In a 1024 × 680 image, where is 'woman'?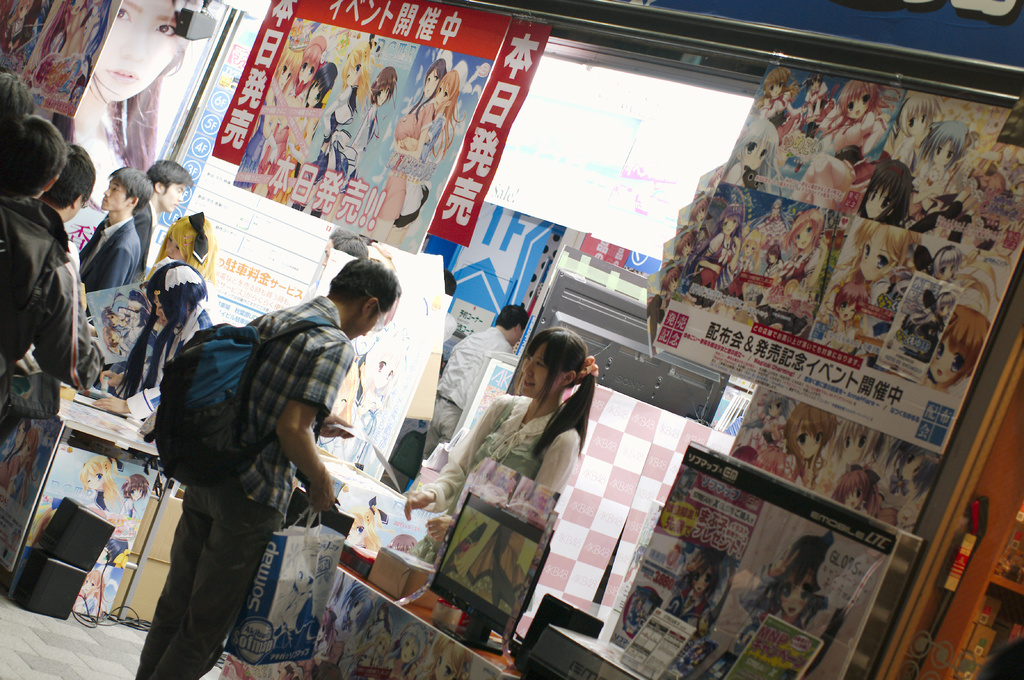
Rect(93, 255, 219, 418).
